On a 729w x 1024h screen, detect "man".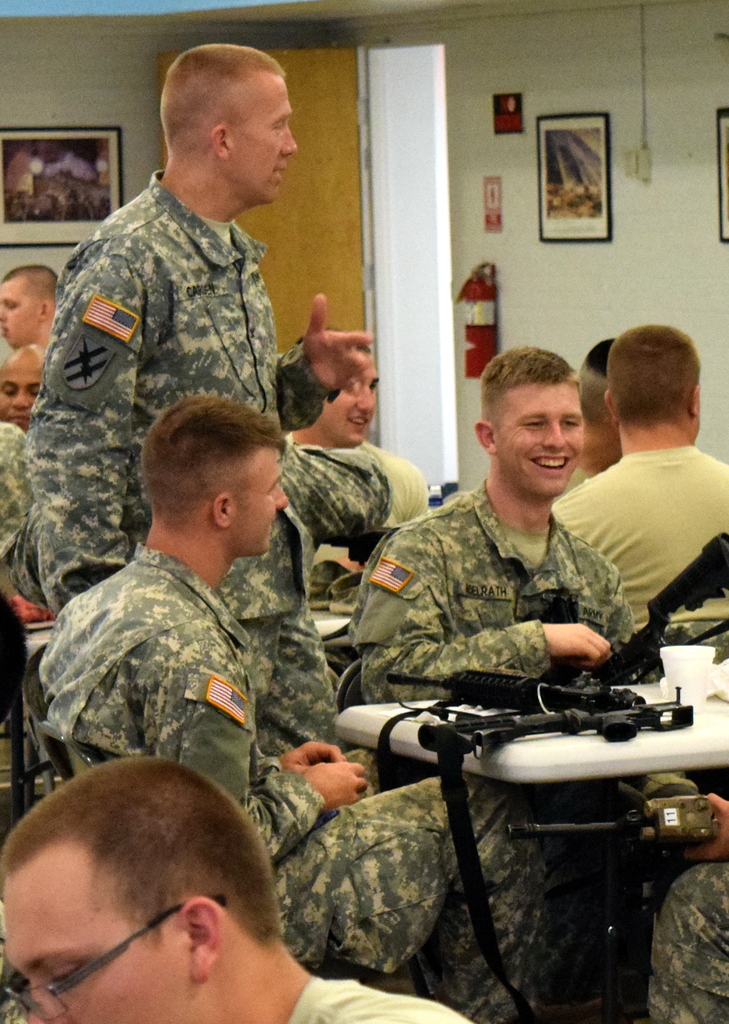
x1=634 y1=790 x2=728 y2=1023.
